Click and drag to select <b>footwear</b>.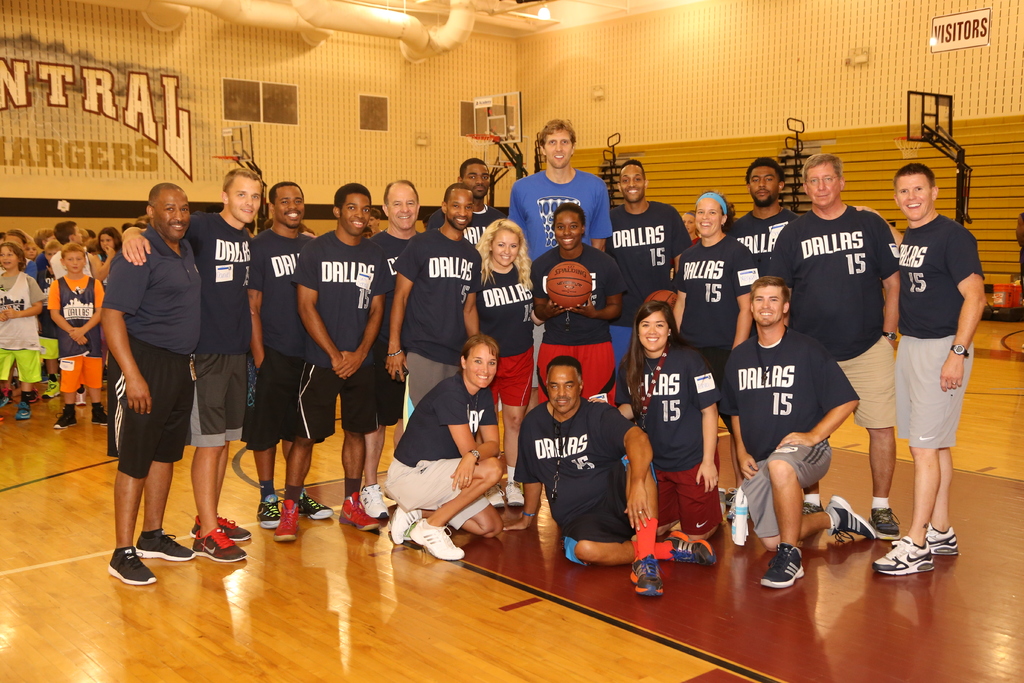
Selection: 93/404/109/427.
